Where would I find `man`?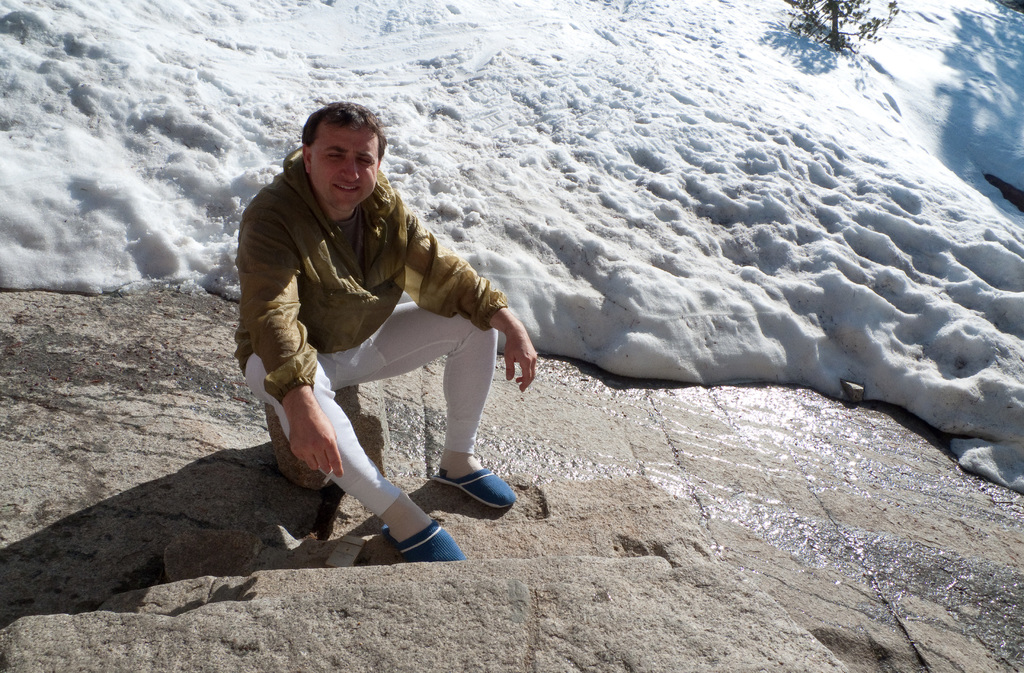
At l=217, t=90, r=531, b=574.
